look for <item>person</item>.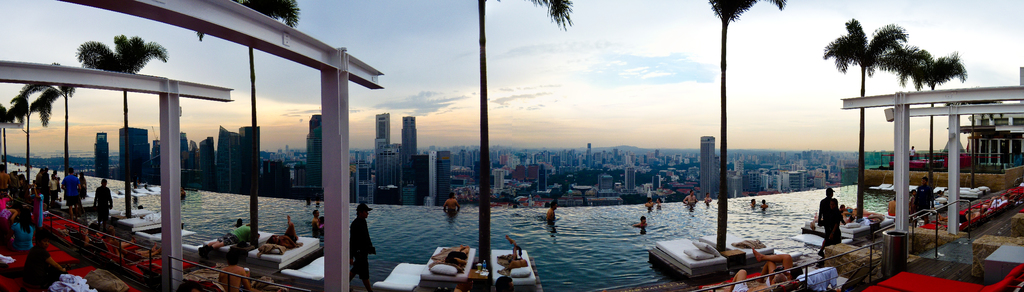
Found: 685,188,695,202.
